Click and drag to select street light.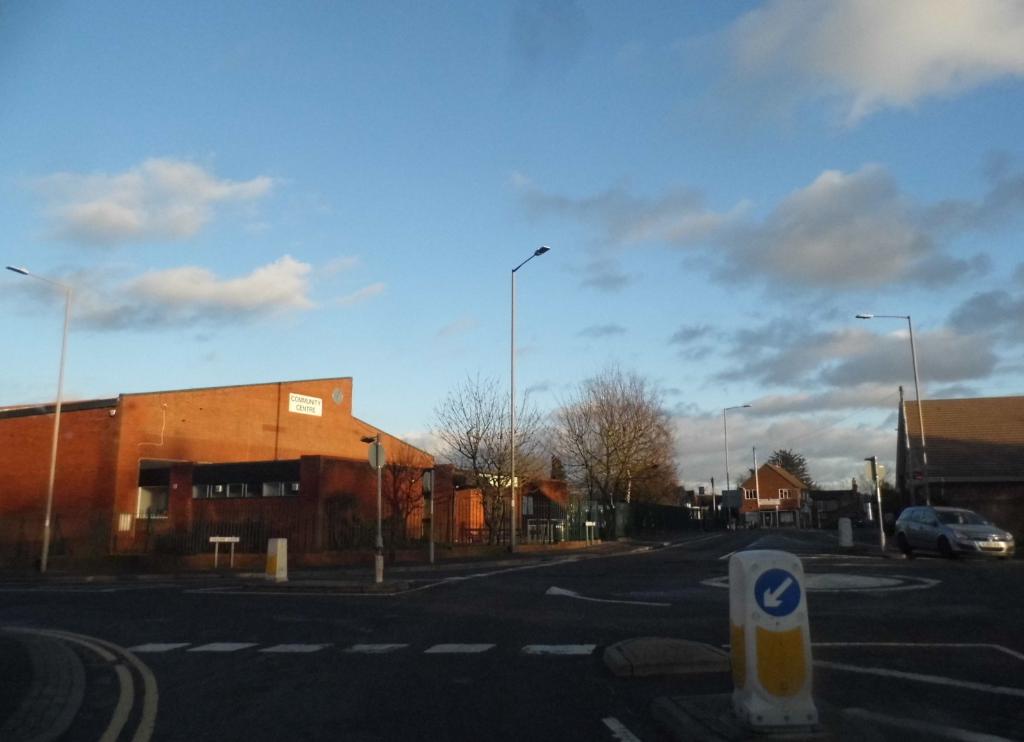
Selection: box=[358, 430, 381, 581].
